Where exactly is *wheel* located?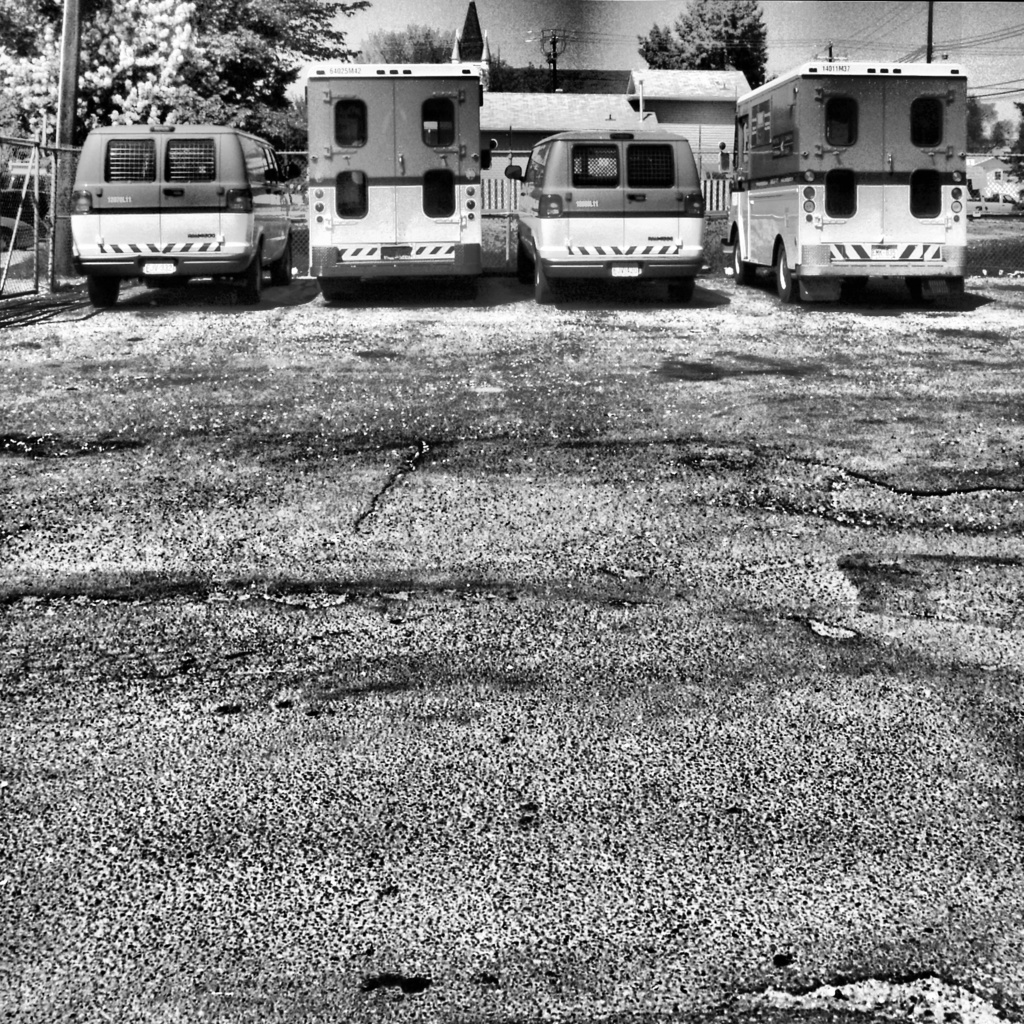
Its bounding box is 515, 232, 522, 277.
